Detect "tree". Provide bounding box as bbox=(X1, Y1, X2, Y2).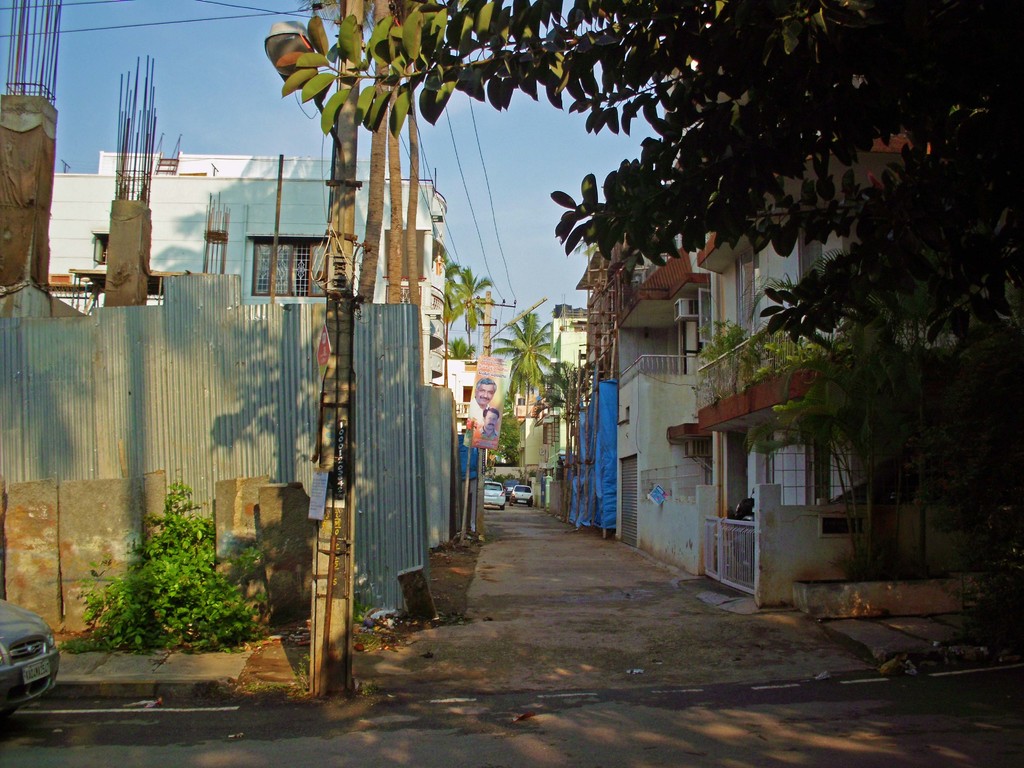
bbox=(531, 362, 588, 426).
